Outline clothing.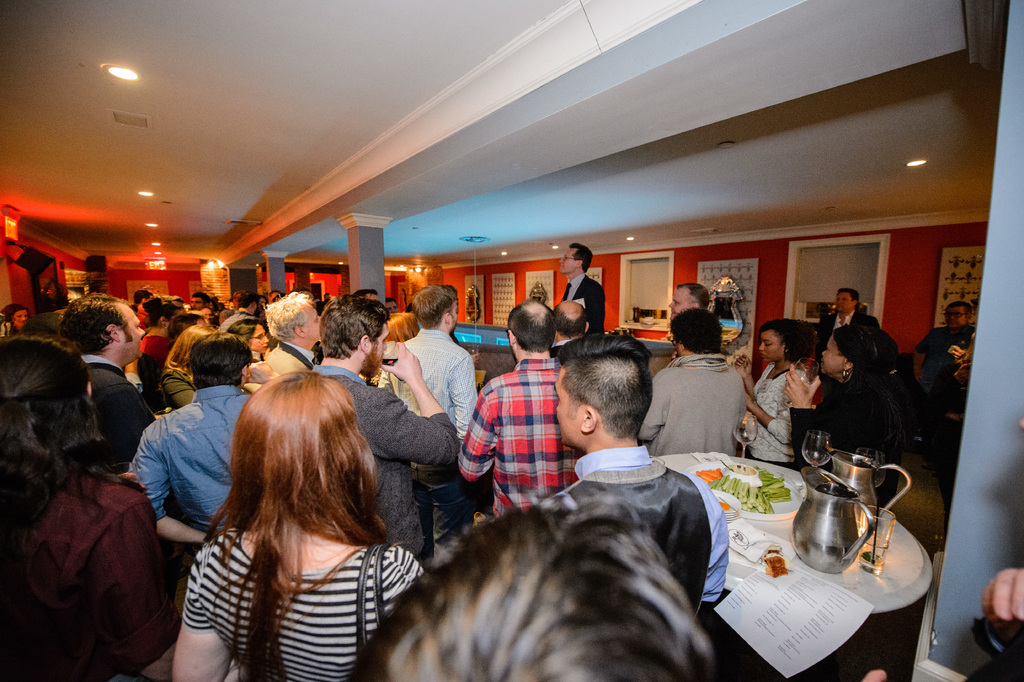
Outline: bbox(0, 462, 178, 681).
